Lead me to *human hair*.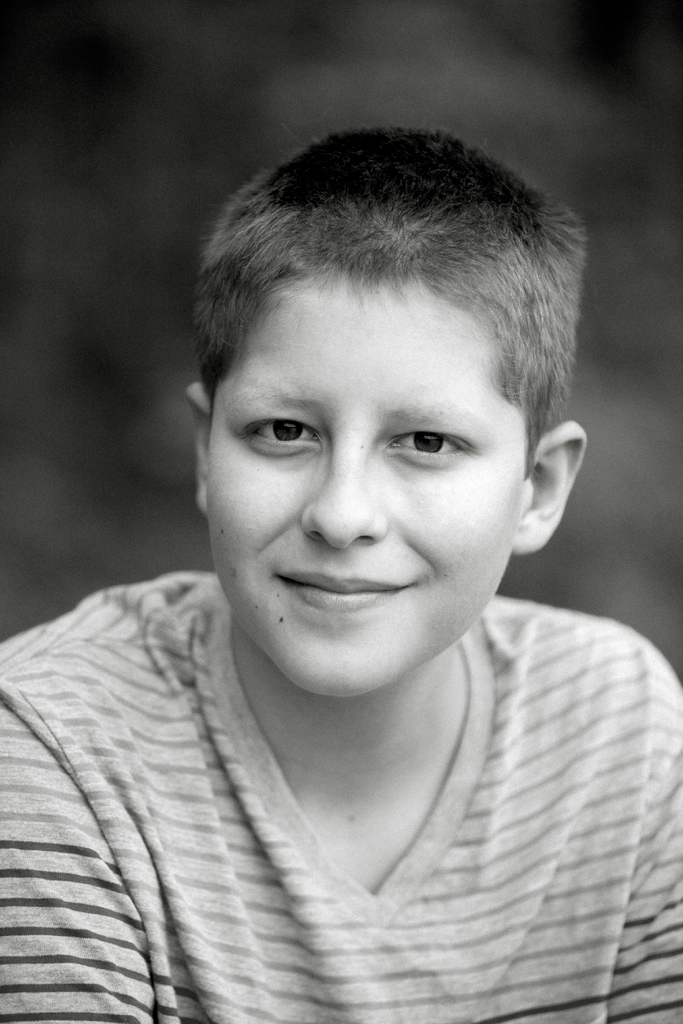
Lead to <region>188, 120, 559, 476</region>.
